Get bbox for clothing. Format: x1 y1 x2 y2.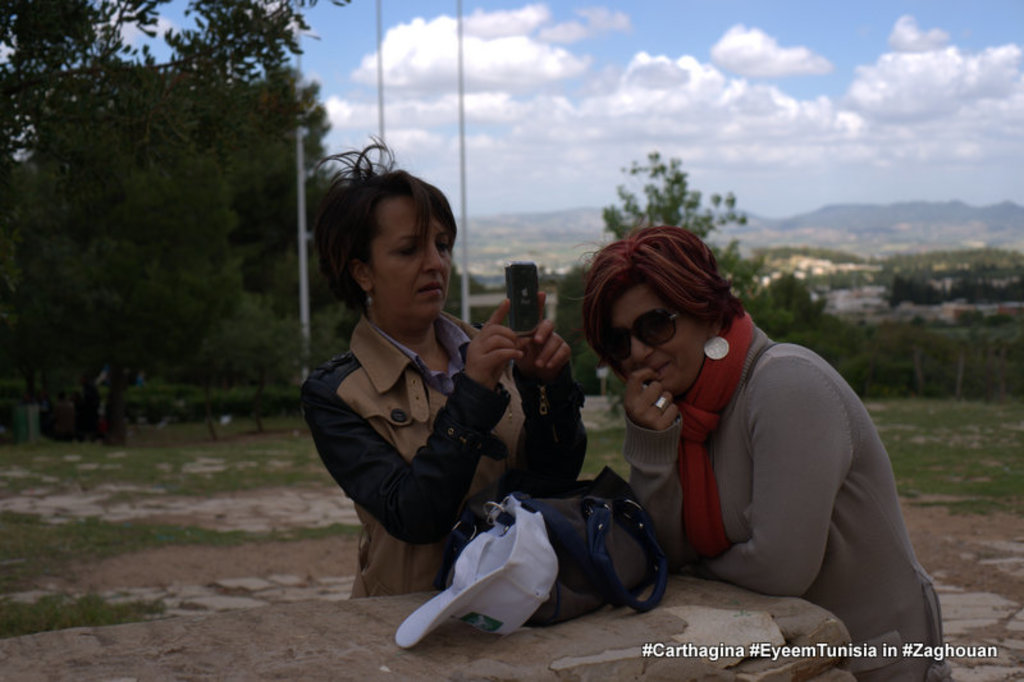
289 325 589 604.
